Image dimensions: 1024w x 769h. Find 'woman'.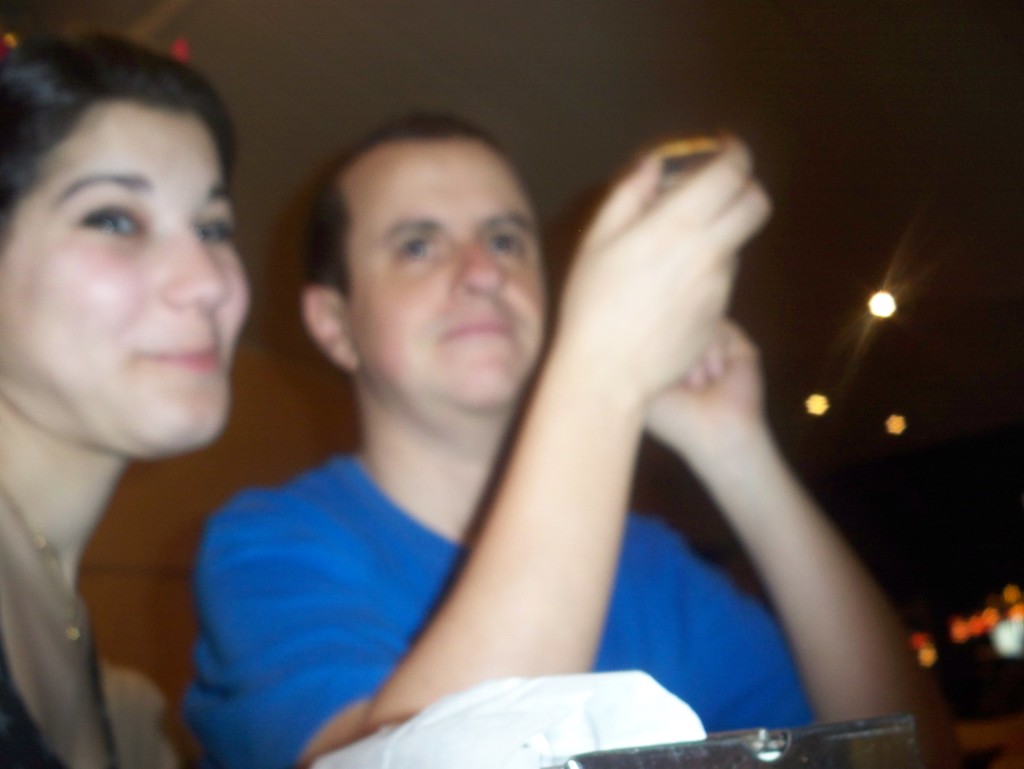
0:32:259:768.
